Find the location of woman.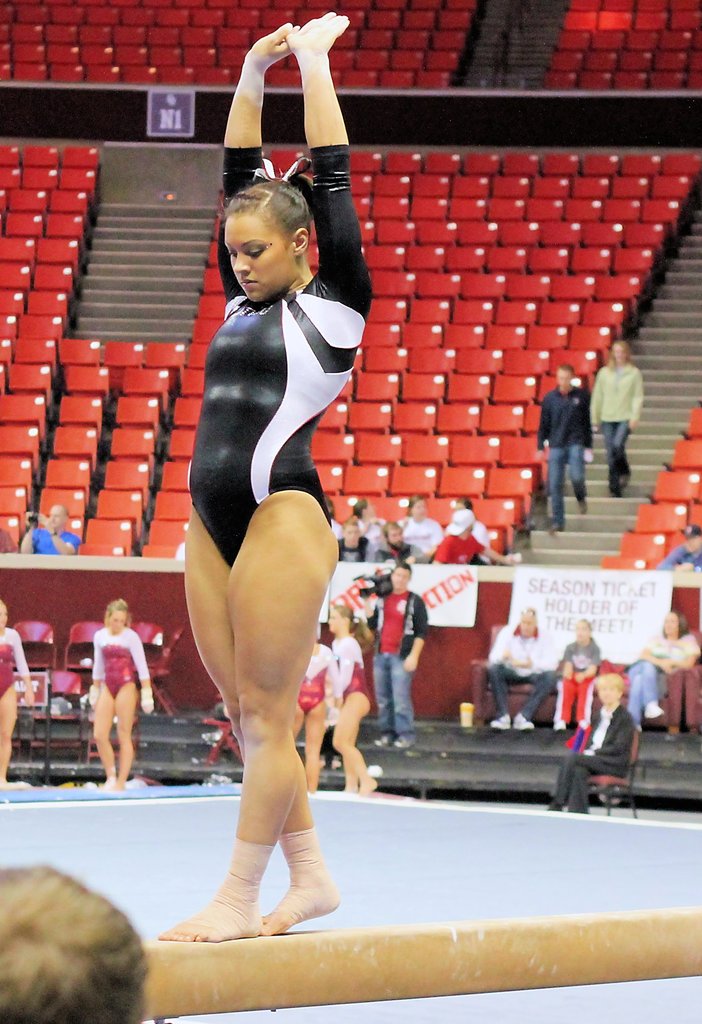
Location: (x1=152, y1=4, x2=364, y2=946).
